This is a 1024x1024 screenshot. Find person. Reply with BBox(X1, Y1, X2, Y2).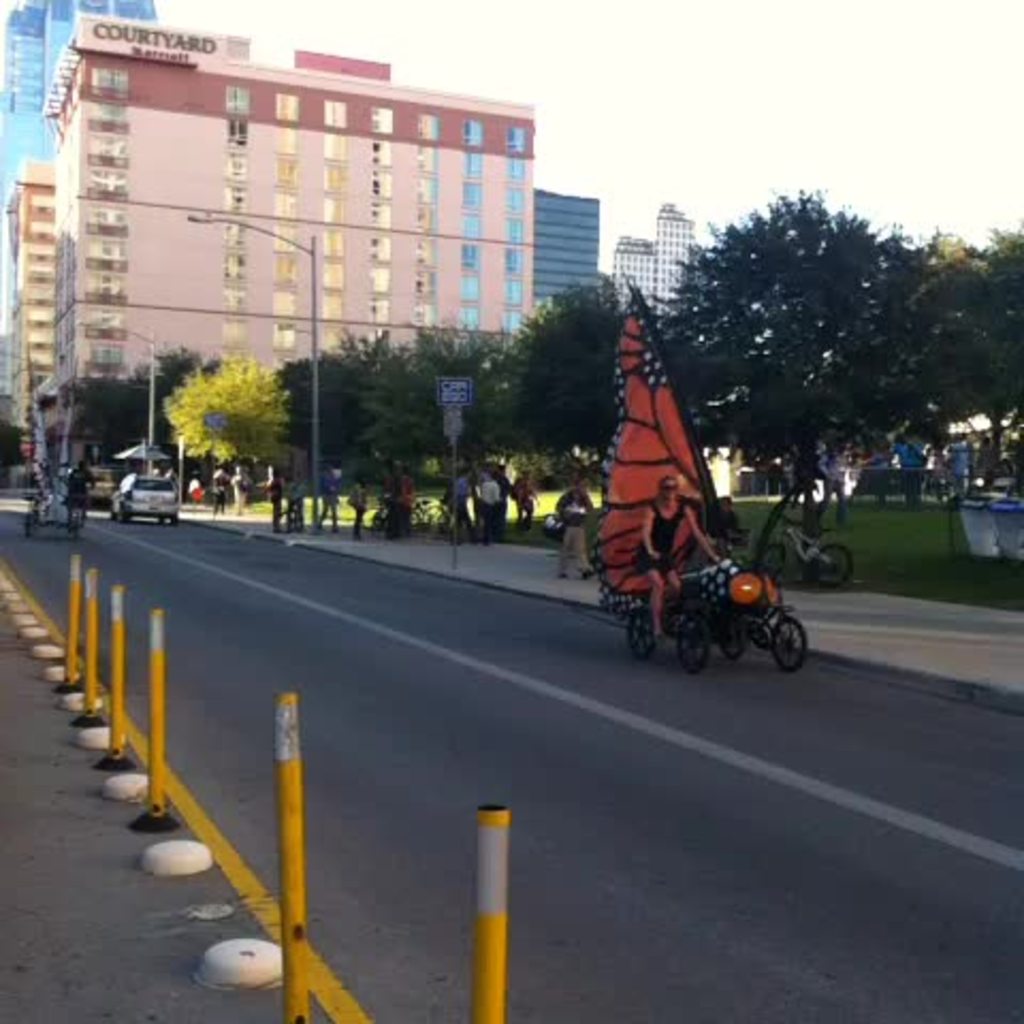
BBox(474, 478, 503, 544).
